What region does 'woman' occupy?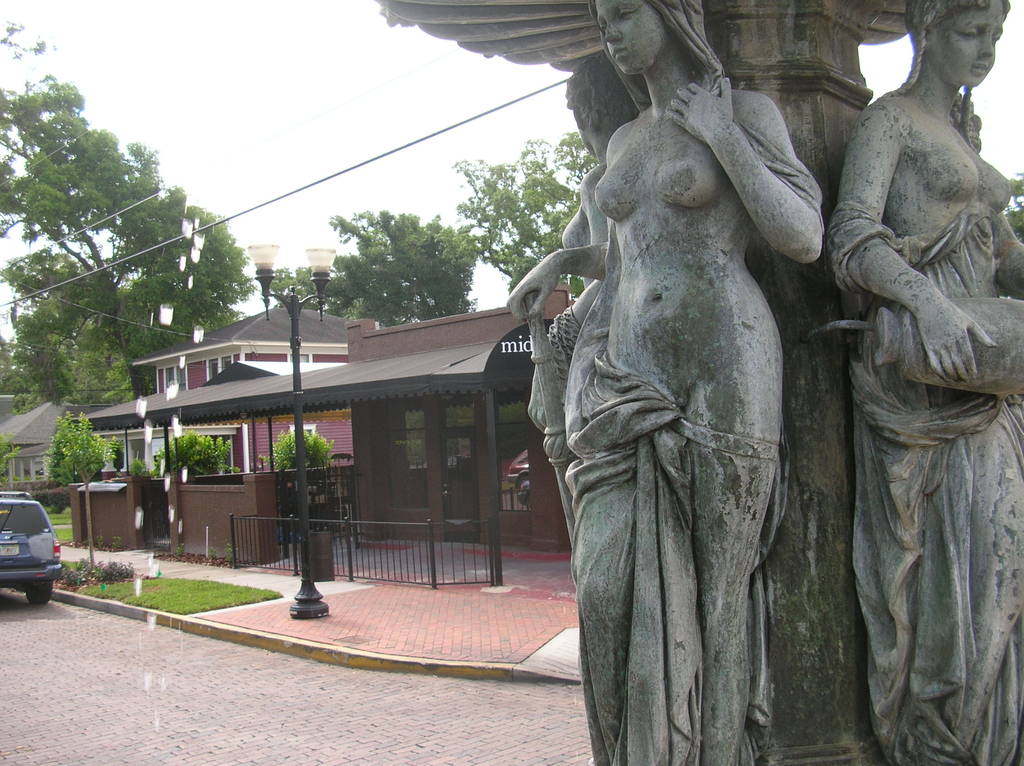
x1=495 y1=0 x2=824 y2=765.
